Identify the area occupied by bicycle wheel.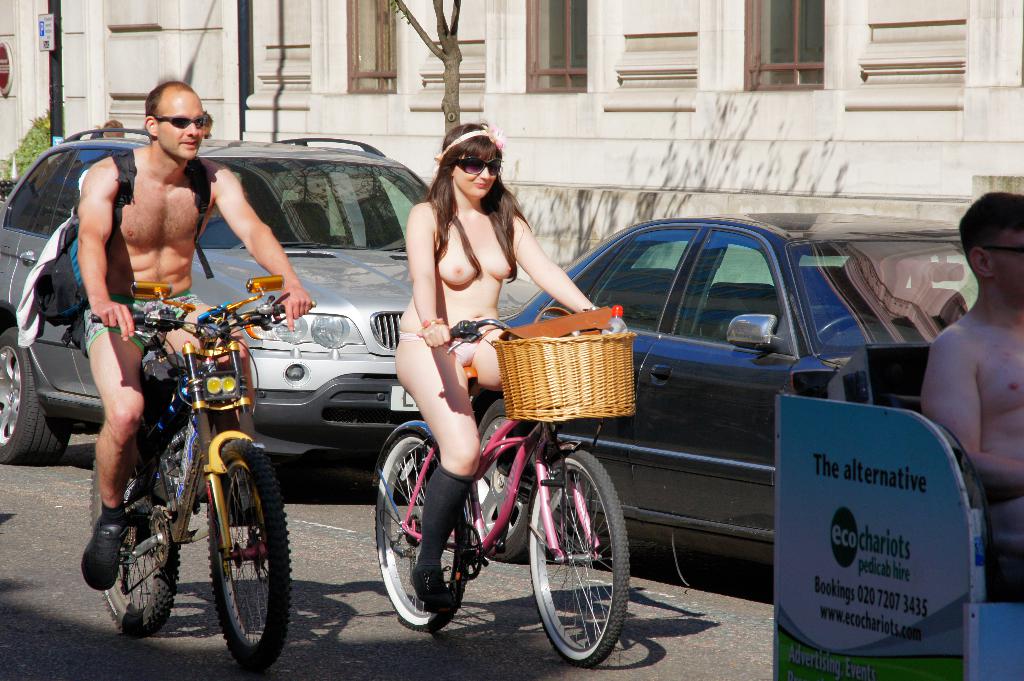
Area: 207, 435, 294, 671.
